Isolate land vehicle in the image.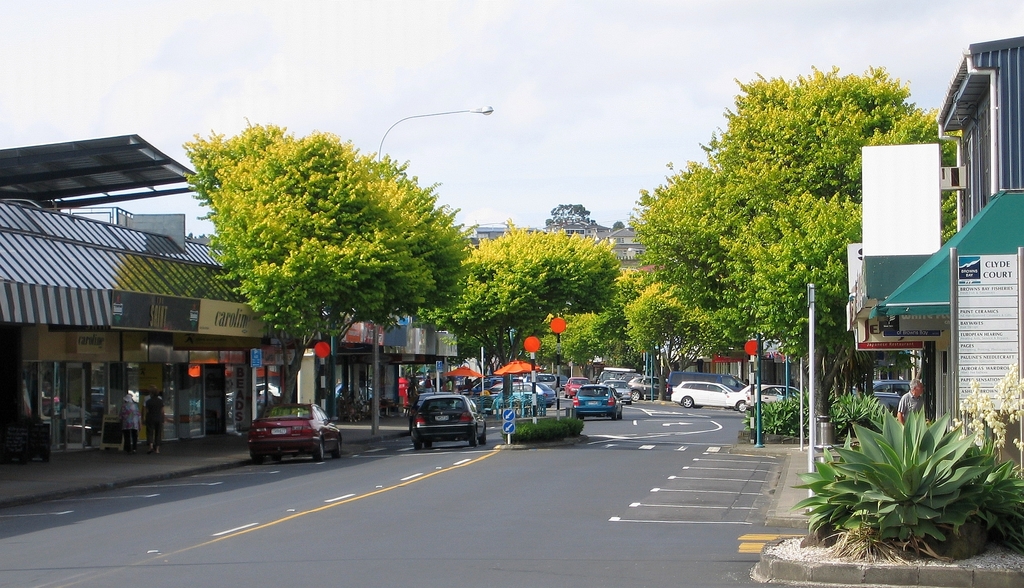
Isolated region: l=493, t=380, r=517, b=393.
